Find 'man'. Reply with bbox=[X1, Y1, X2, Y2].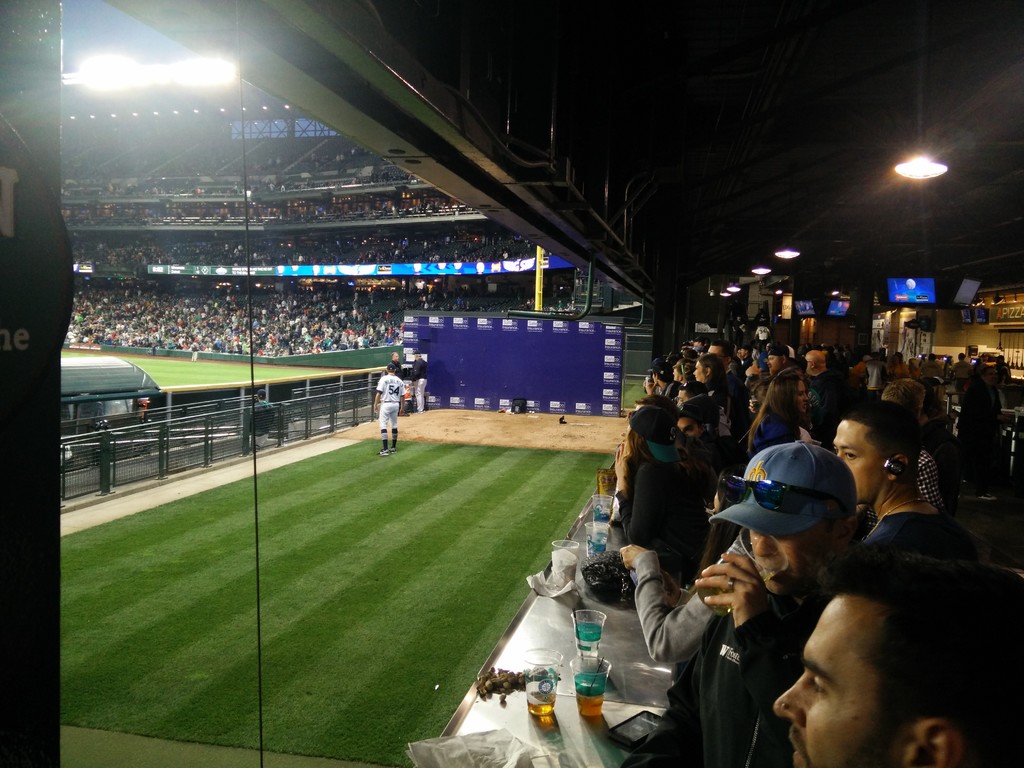
bbox=[678, 414, 712, 439].
